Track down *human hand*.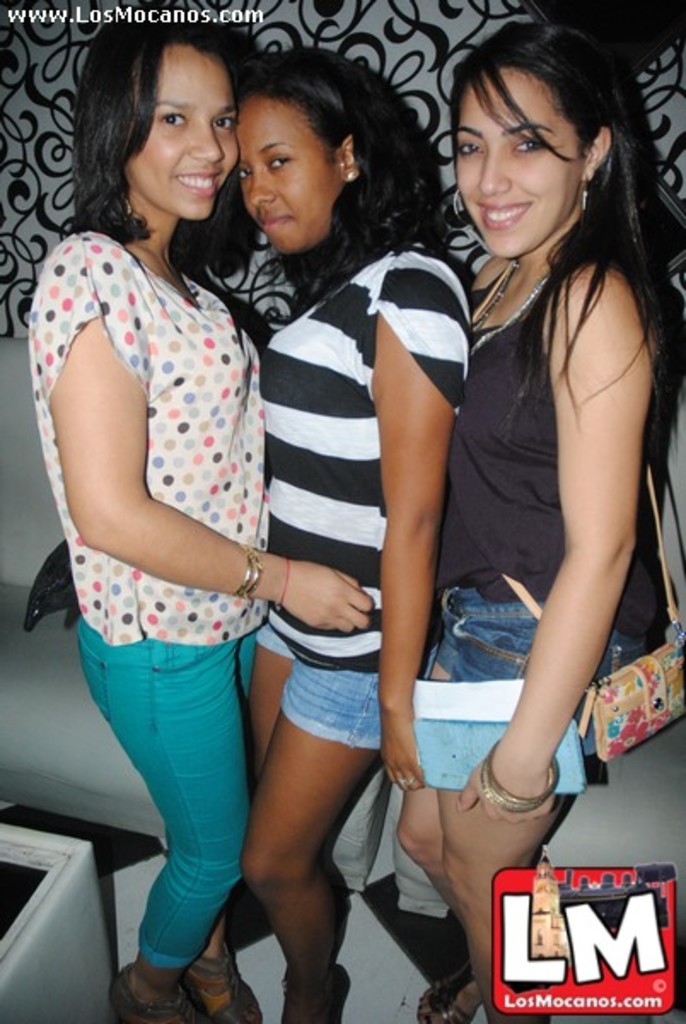
Tracked to bbox(447, 732, 555, 831).
